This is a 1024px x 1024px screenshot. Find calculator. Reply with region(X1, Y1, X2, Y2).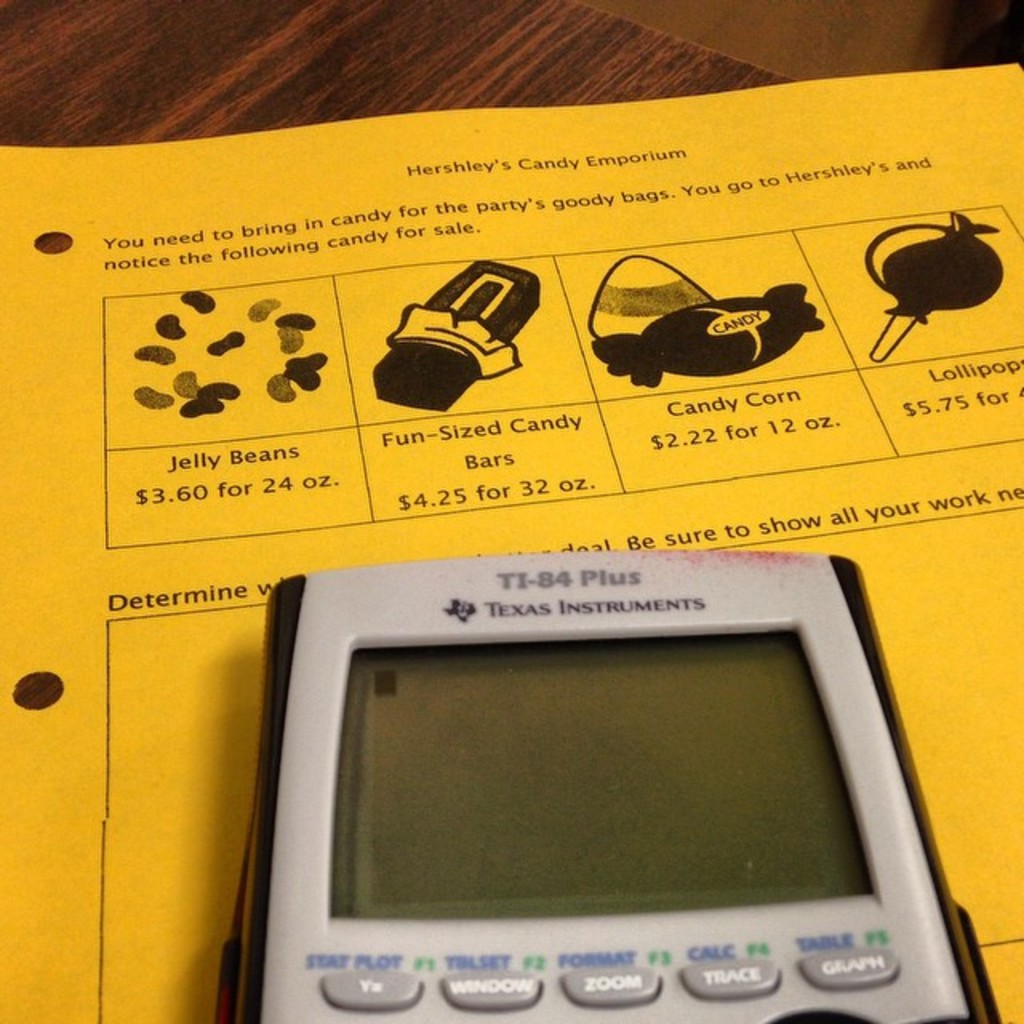
region(214, 549, 1006, 1022).
